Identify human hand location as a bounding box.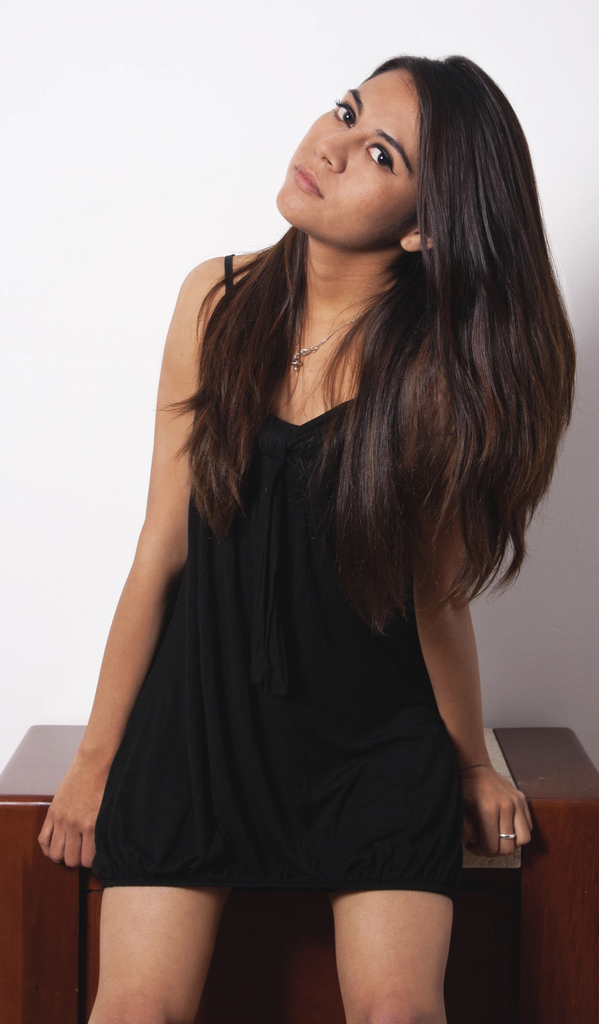
BBox(463, 749, 555, 867).
